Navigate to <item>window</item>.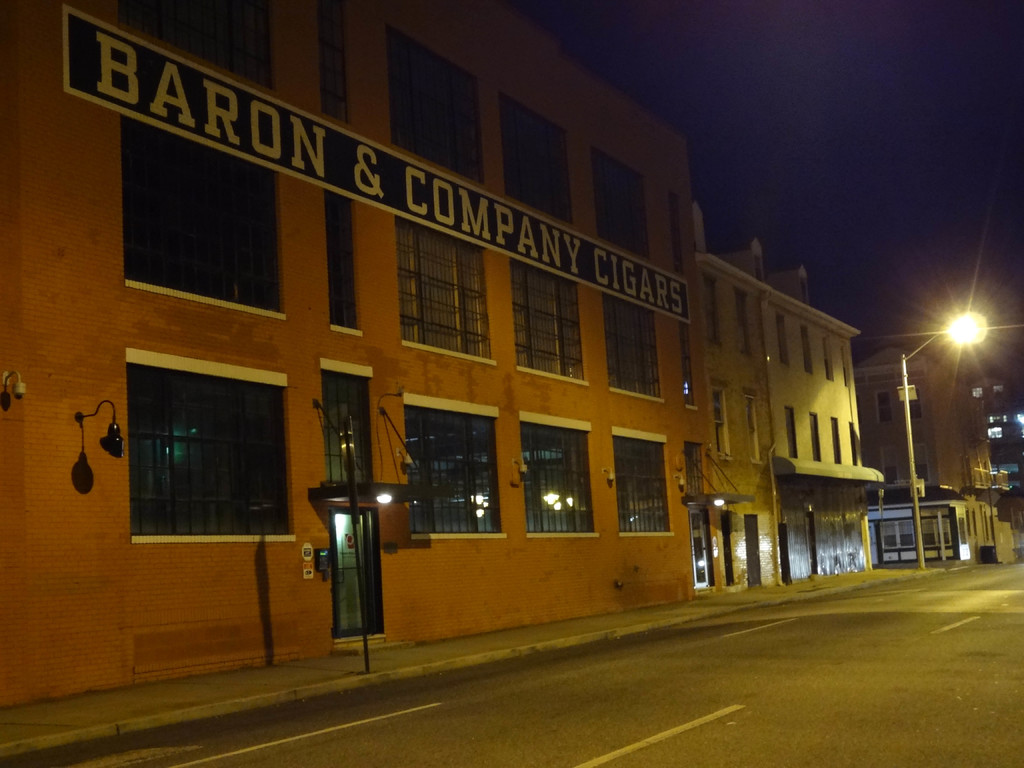
Navigation target: bbox(316, 4, 351, 120).
